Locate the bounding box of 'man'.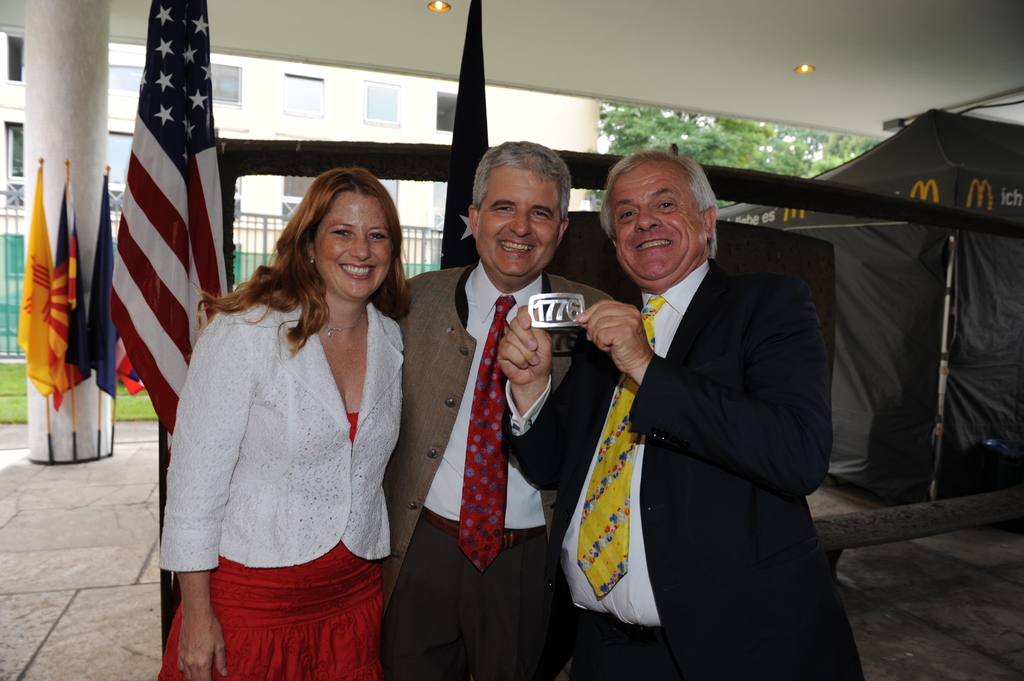
Bounding box: l=394, t=140, r=618, b=679.
